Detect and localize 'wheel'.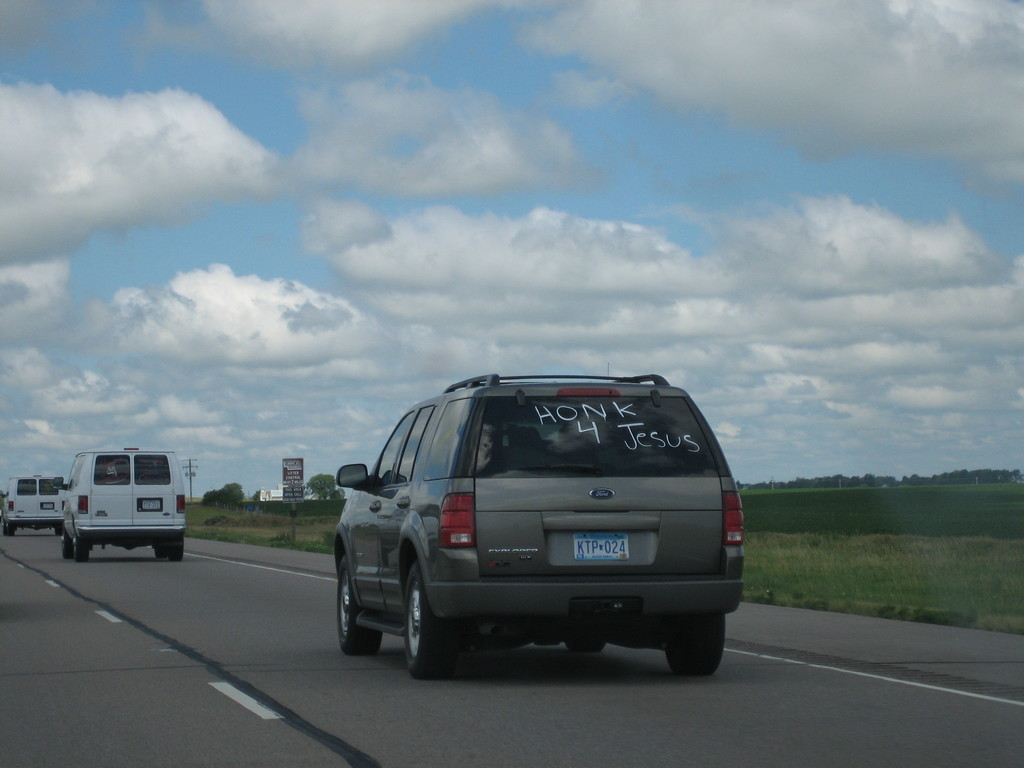
Localized at 564/600/612/653.
